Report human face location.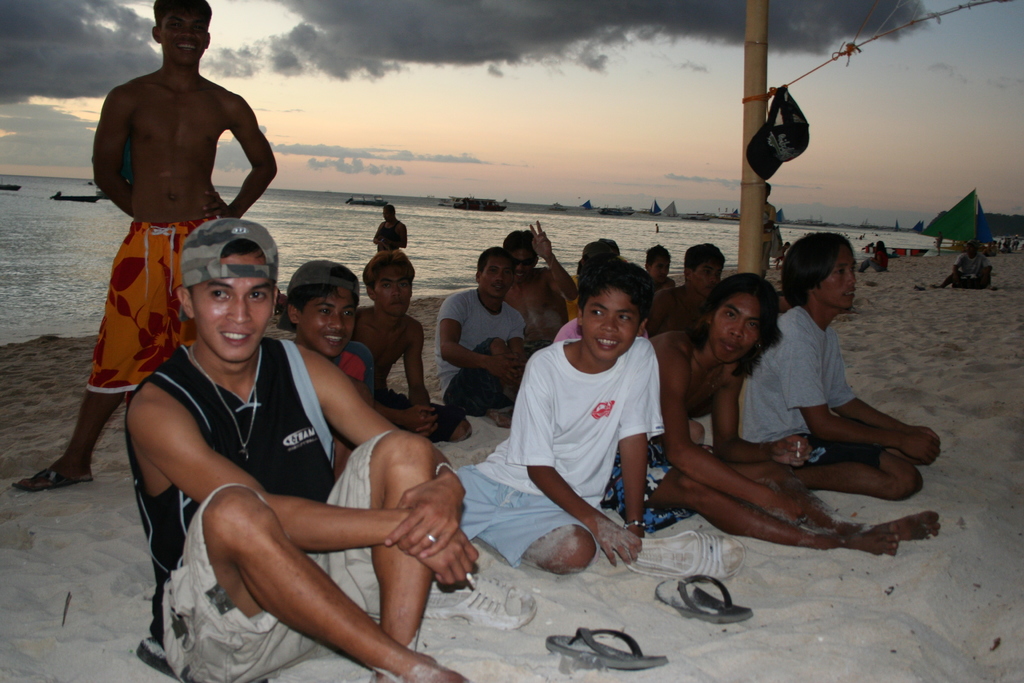
Report: rect(510, 249, 534, 279).
